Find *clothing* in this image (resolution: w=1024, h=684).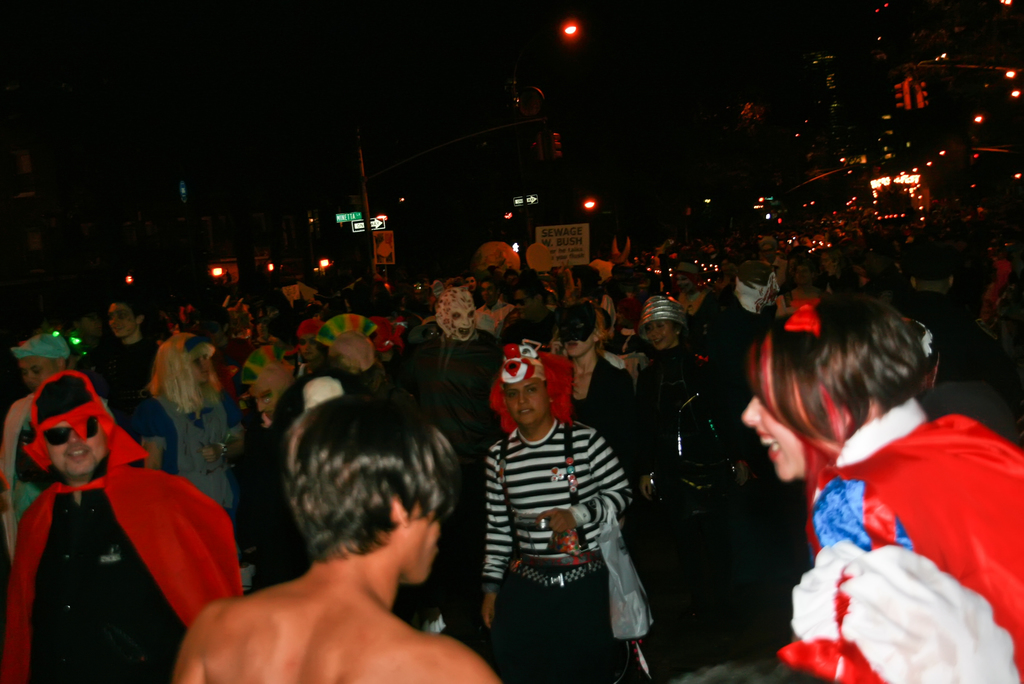
353/359/417/428.
